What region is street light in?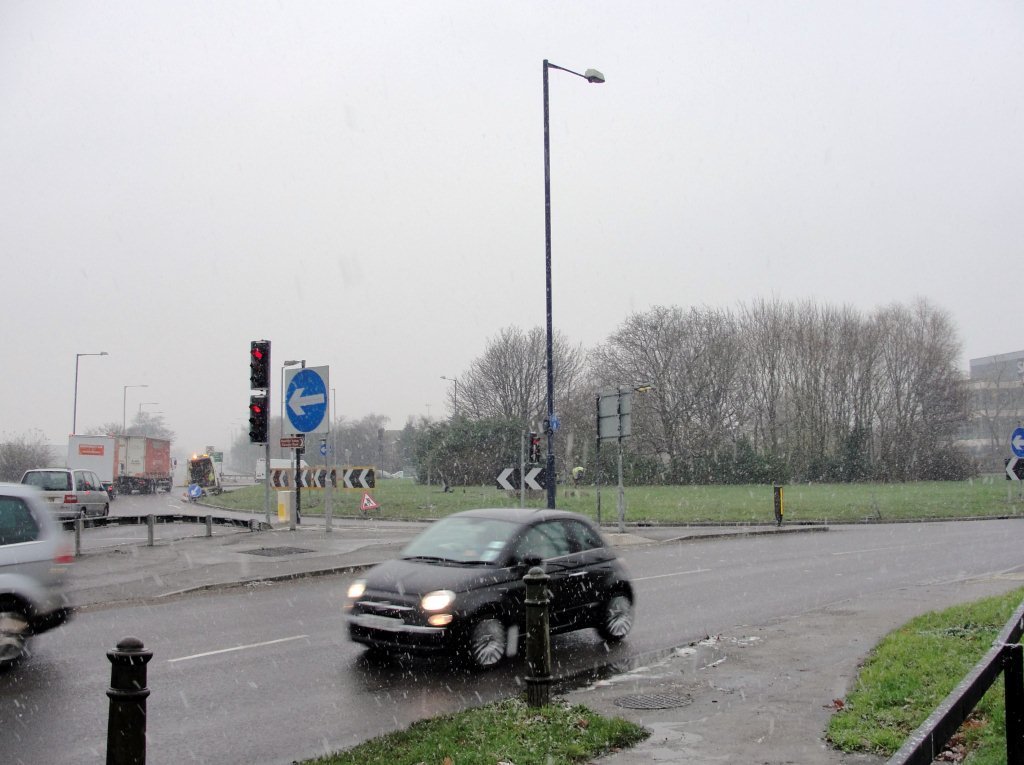
[118,378,150,442].
